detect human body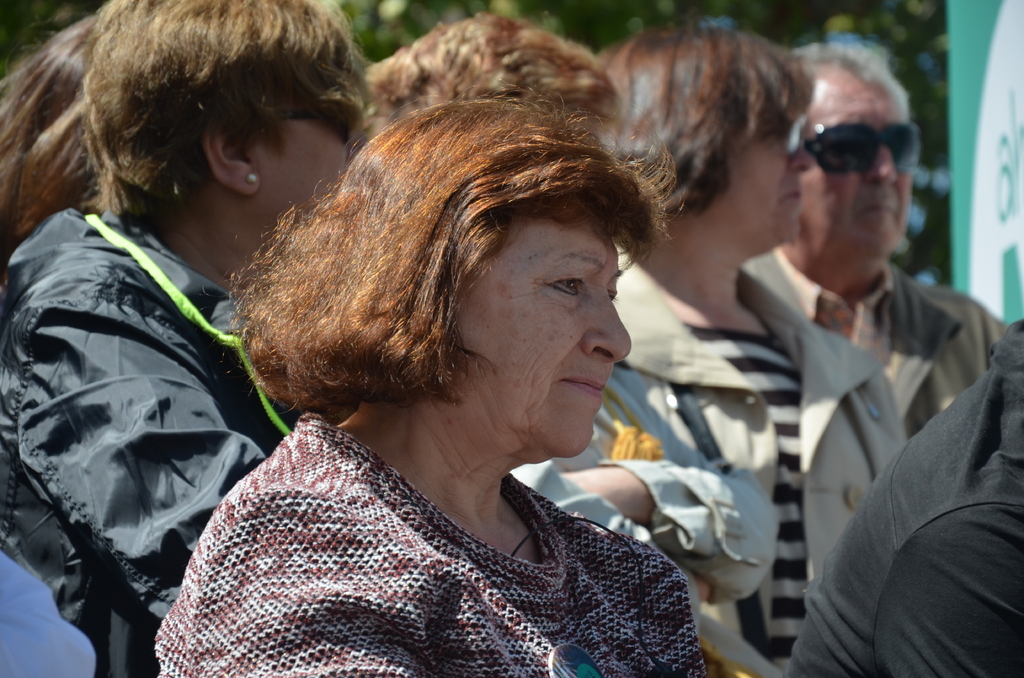
Rect(0, 0, 366, 677)
